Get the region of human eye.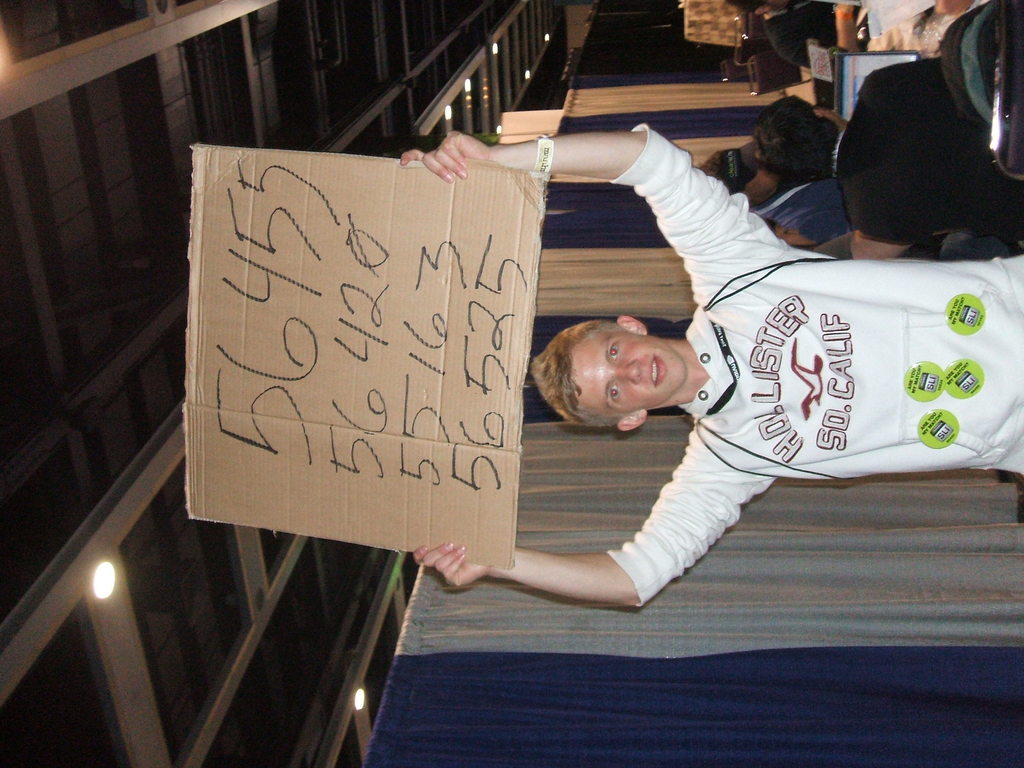
<bbox>607, 378, 625, 409</bbox>.
